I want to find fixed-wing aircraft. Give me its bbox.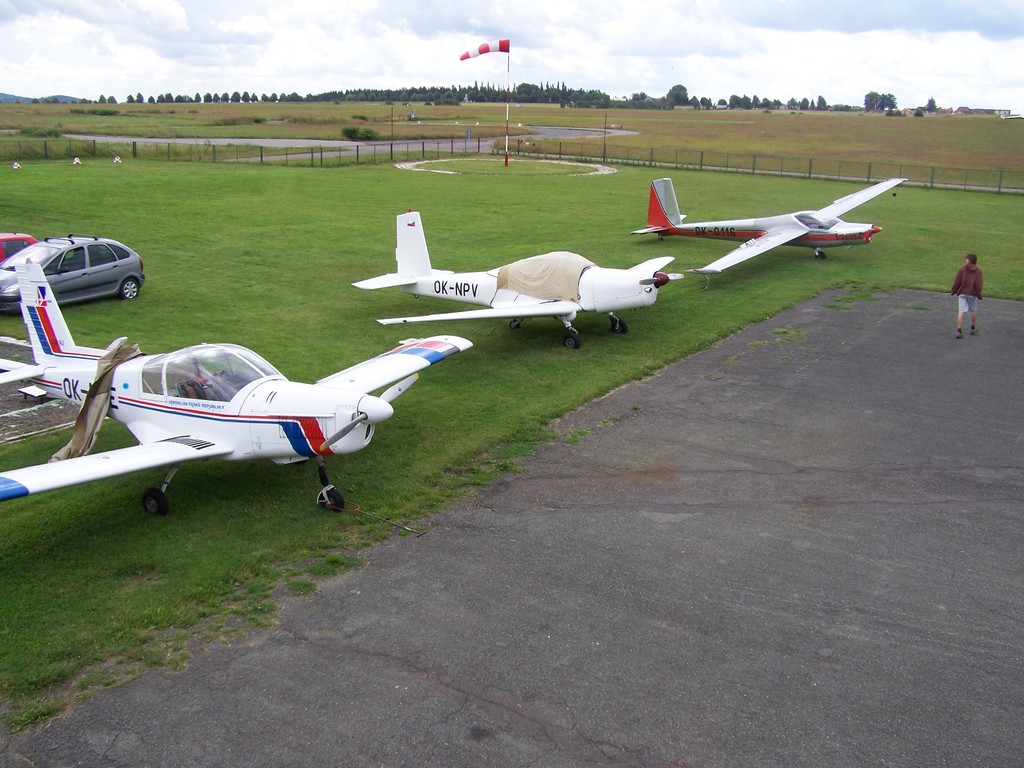
[0,260,476,516].
